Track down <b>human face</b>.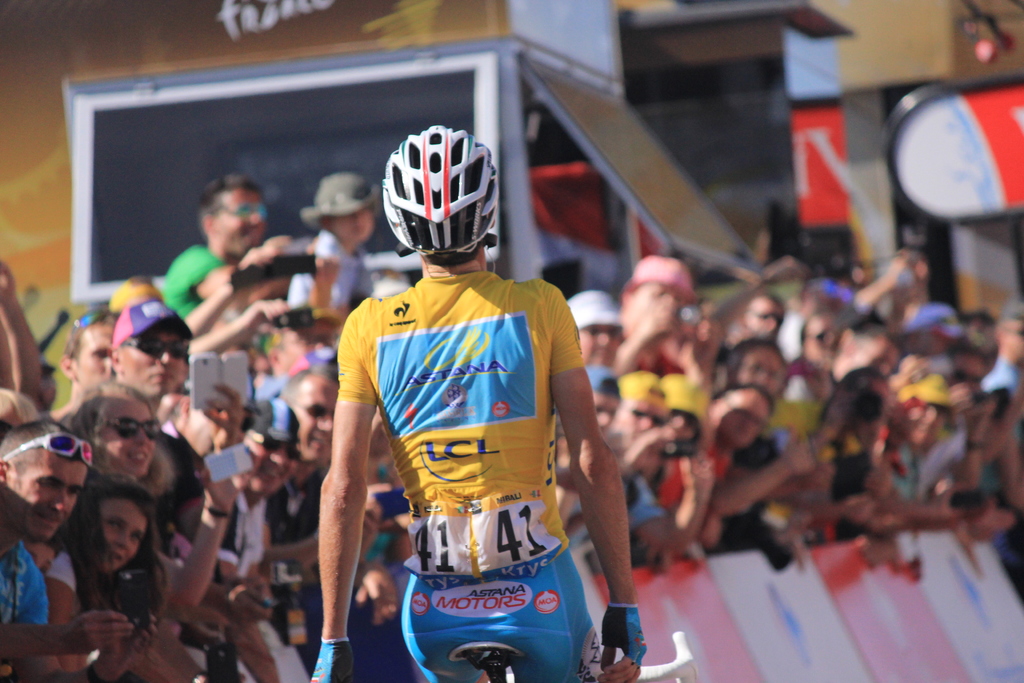
Tracked to <region>578, 322, 625, 369</region>.
